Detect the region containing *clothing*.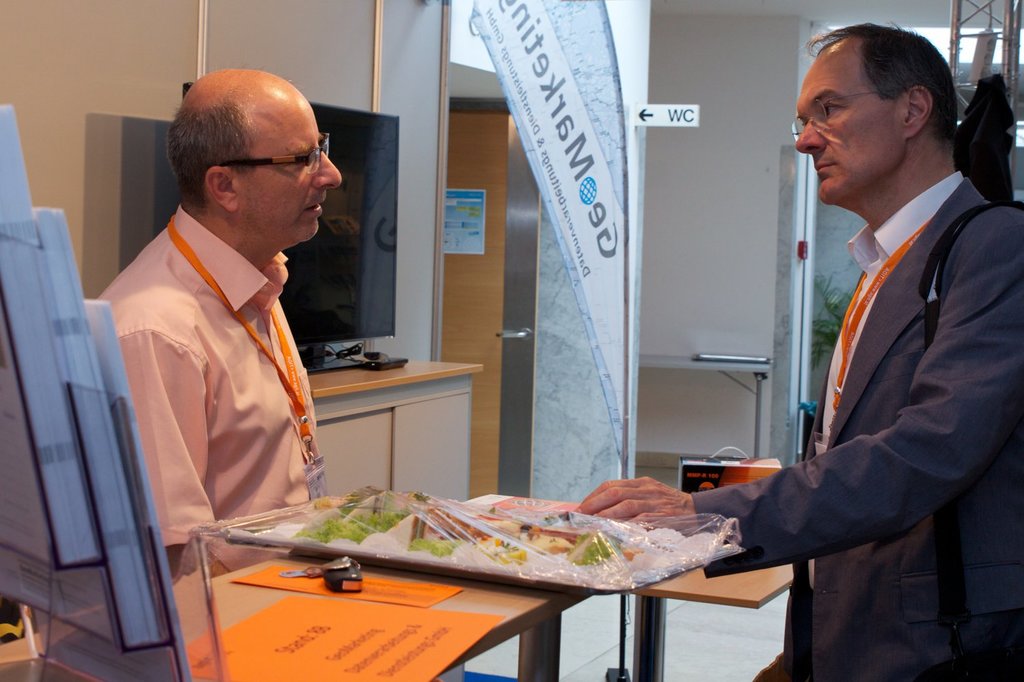
detection(695, 169, 1022, 681).
